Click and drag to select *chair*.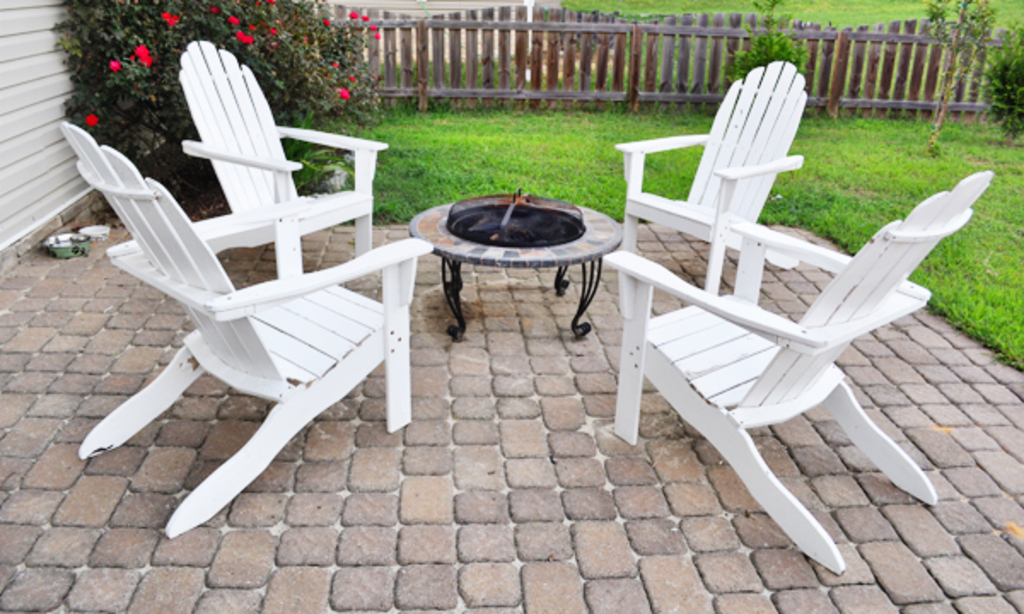
Selection: 599/165/1000/575.
